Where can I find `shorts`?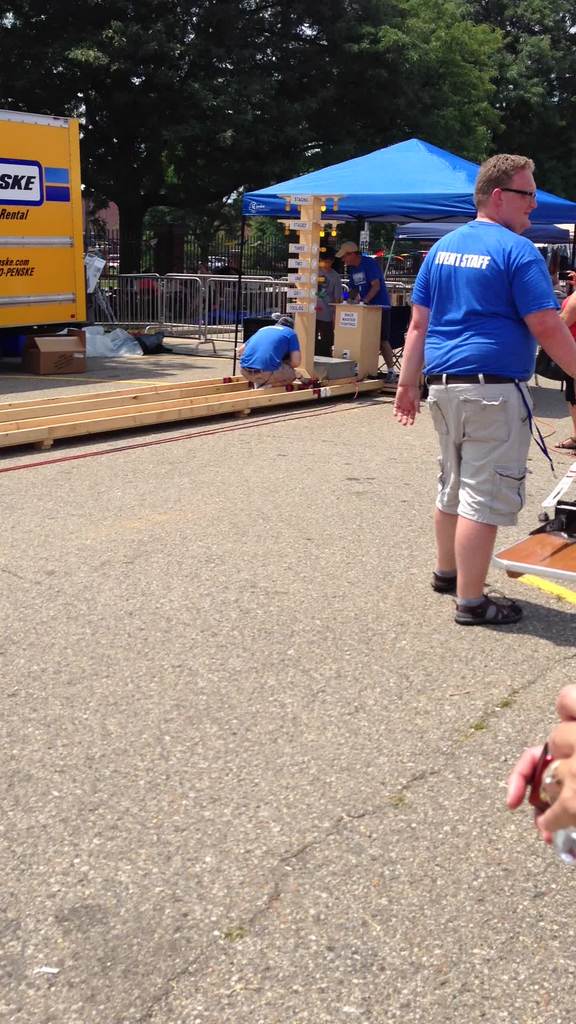
You can find it at [242, 370, 298, 385].
